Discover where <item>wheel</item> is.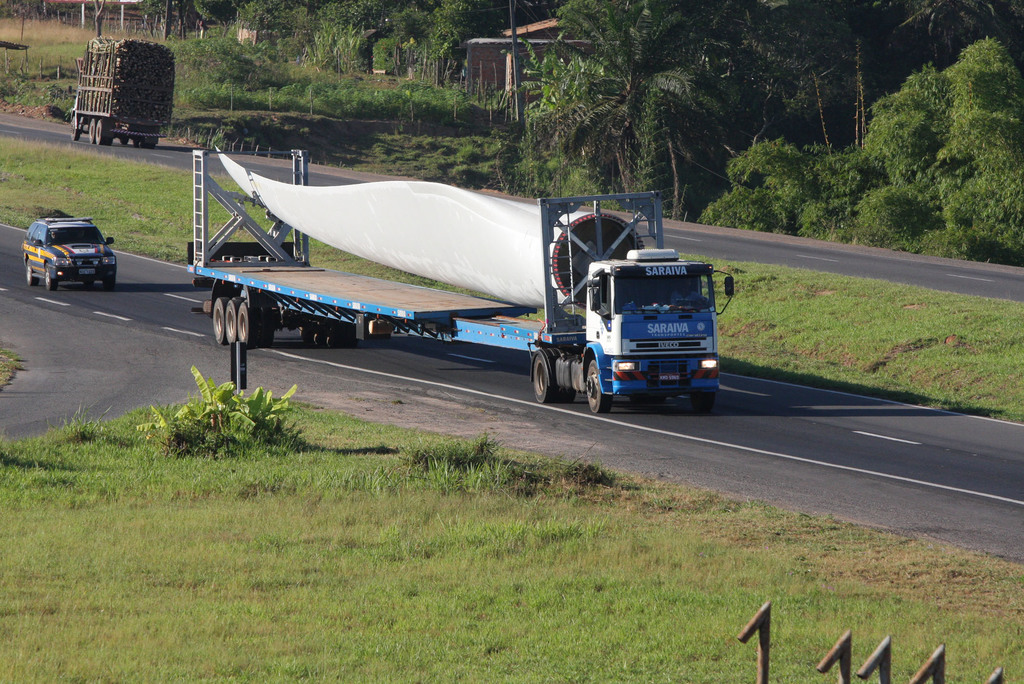
Discovered at x1=558 y1=352 x2=570 y2=400.
